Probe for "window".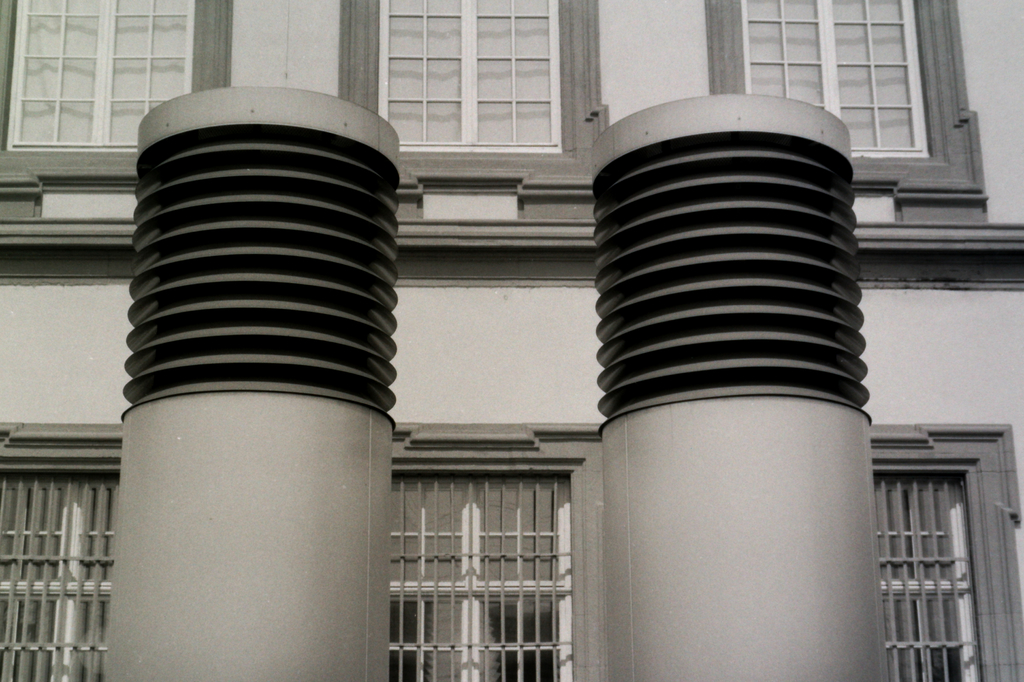
Probe result: l=0, t=0, r=231, b=250.
